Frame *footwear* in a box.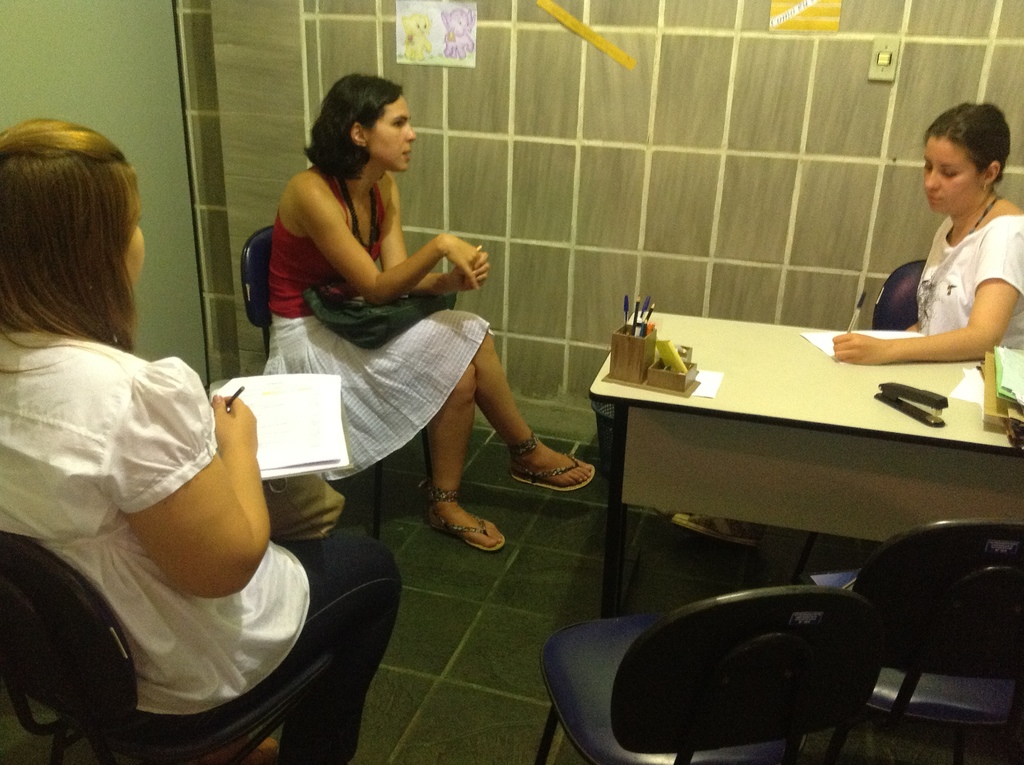
x1=196, y1=730, x2=280, y2=764.
